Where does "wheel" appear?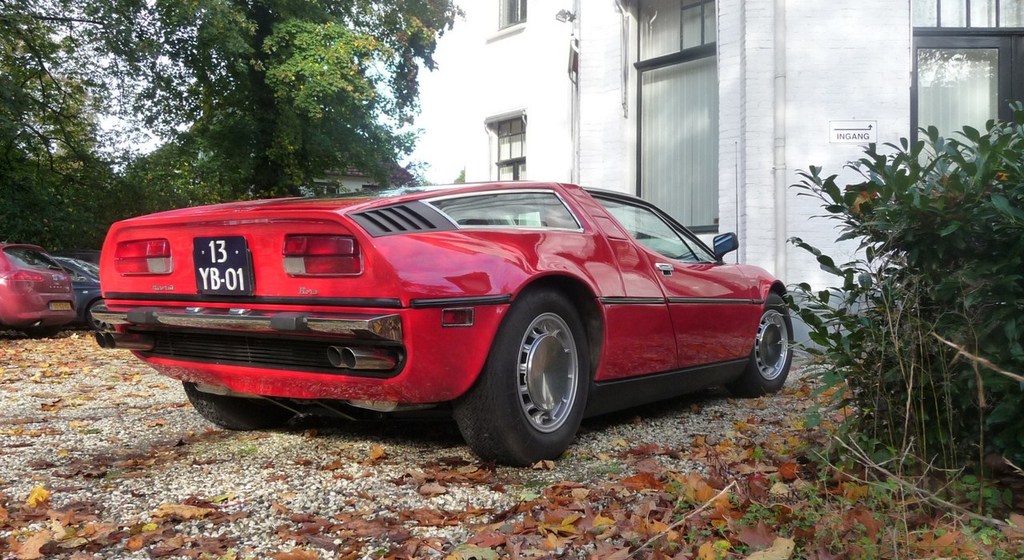
Appears at (186,382,312,436).
